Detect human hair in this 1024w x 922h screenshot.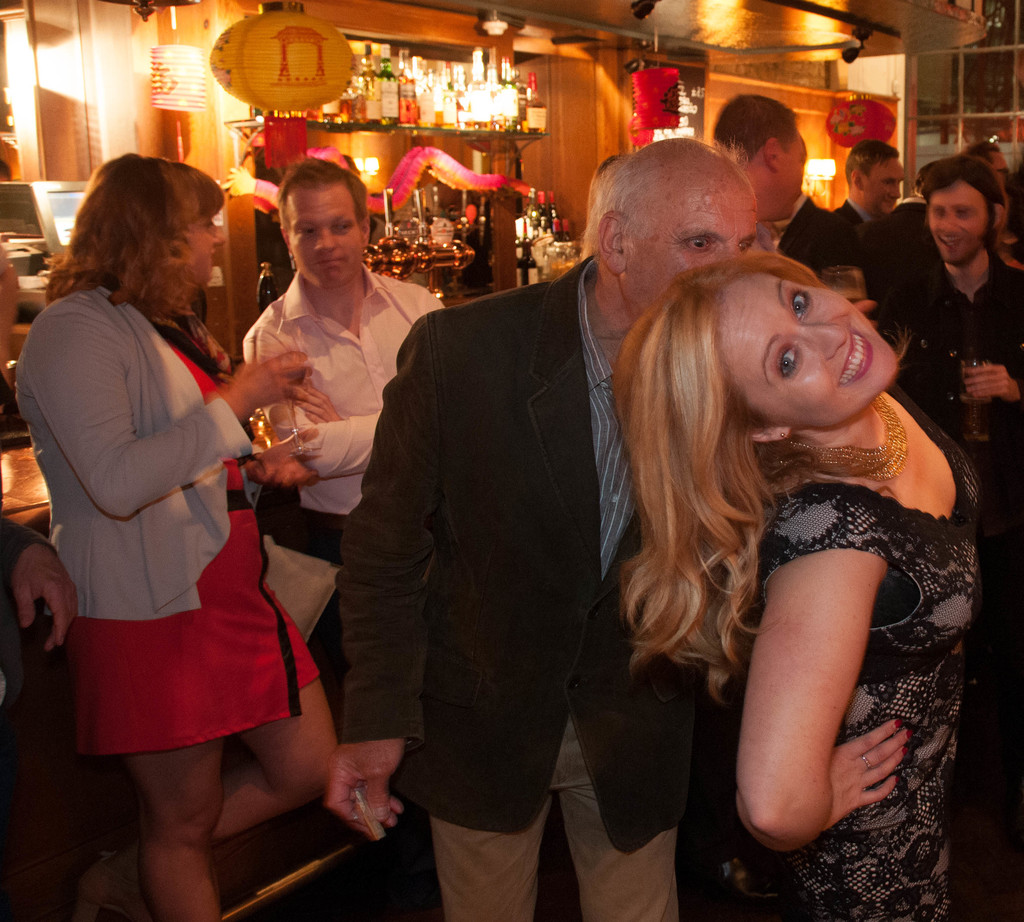
Detection: x1=712, y1=93, x2=800, y2=155.
